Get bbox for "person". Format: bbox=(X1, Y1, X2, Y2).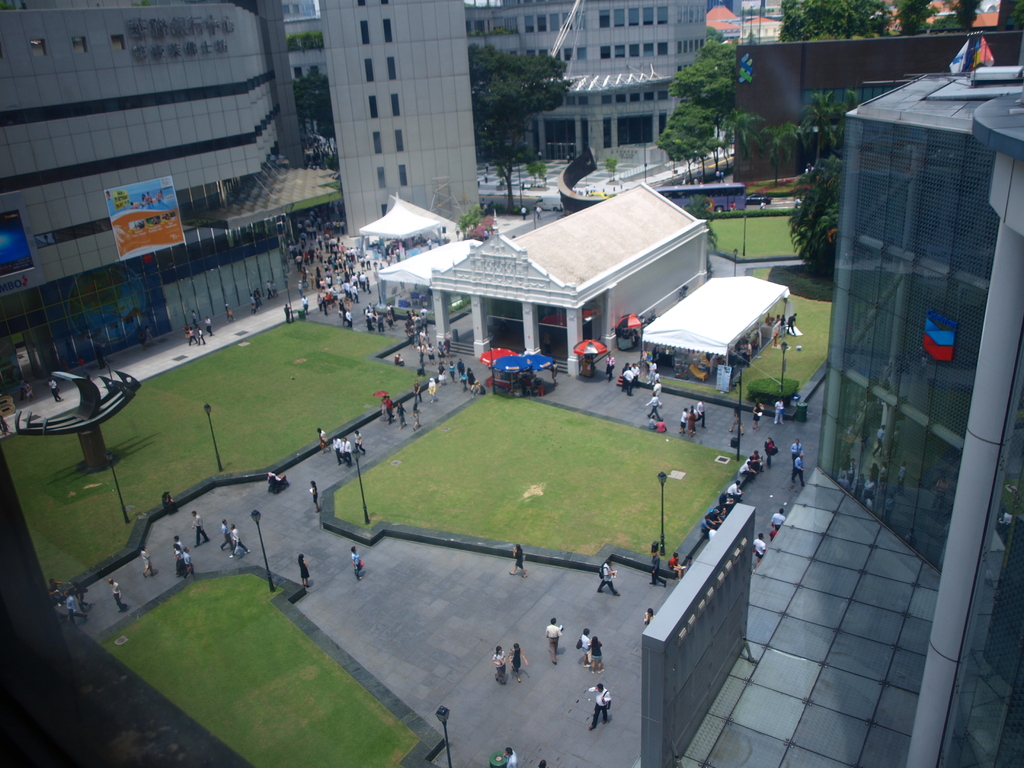
bbox=(184, 550, 193, 574).
